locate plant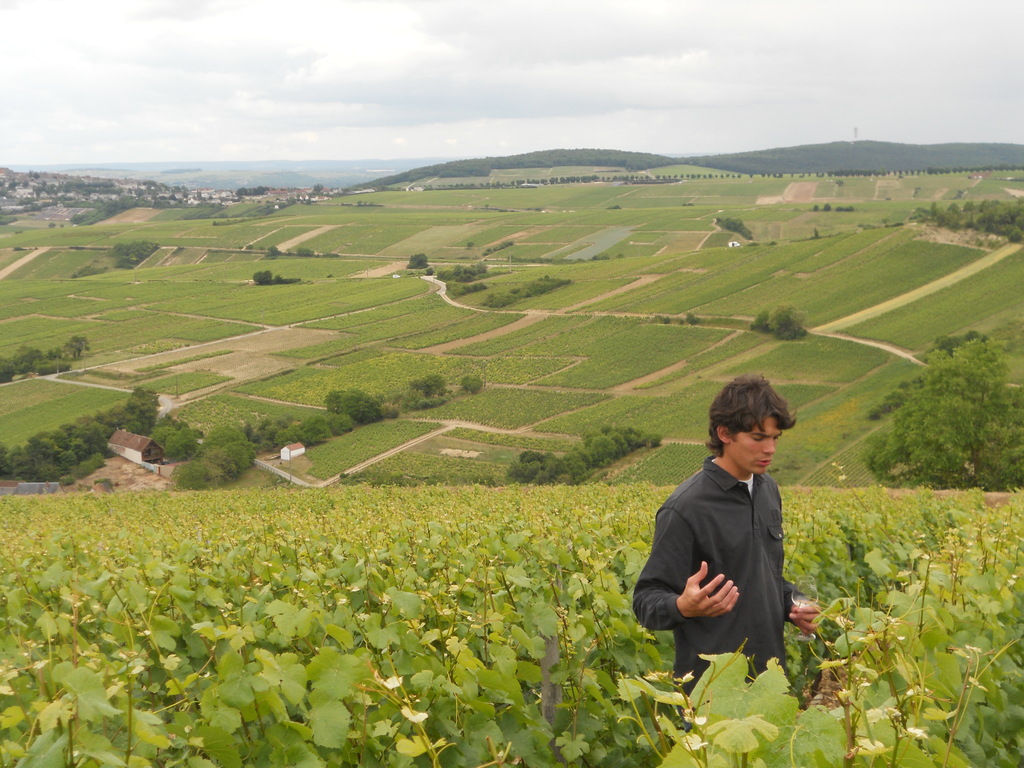
l=60, t=447, r=106, b=484
